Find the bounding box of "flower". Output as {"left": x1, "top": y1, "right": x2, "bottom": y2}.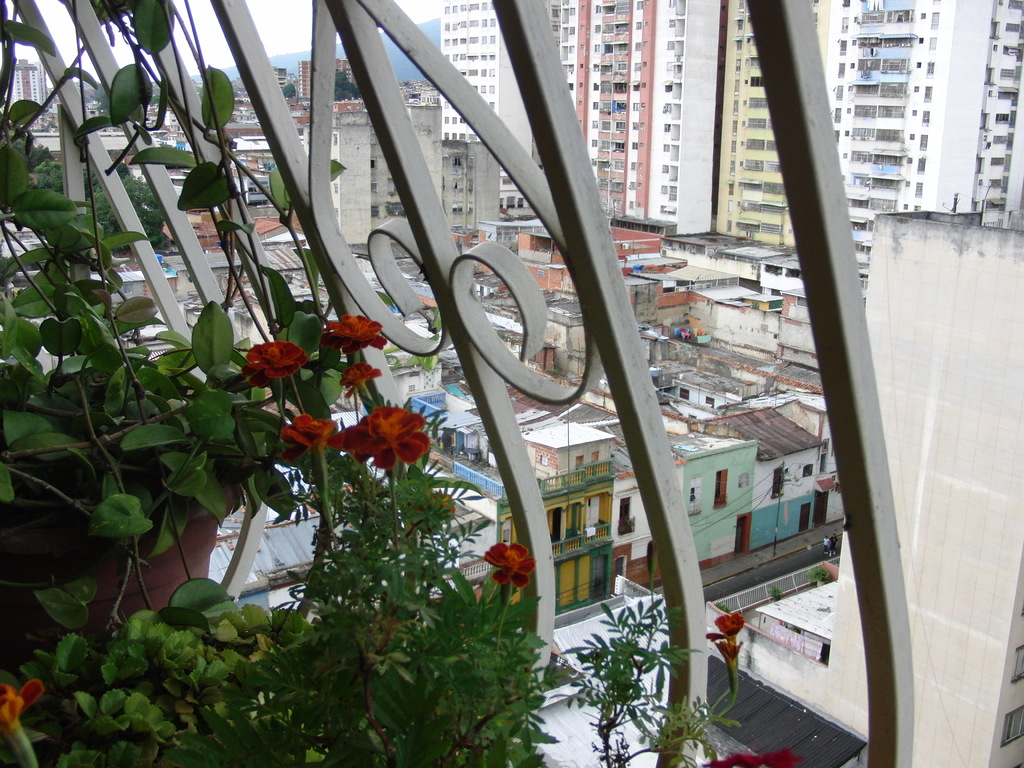
{"left": 691, "top": 628, "right": 744, "bottom": 659}.
